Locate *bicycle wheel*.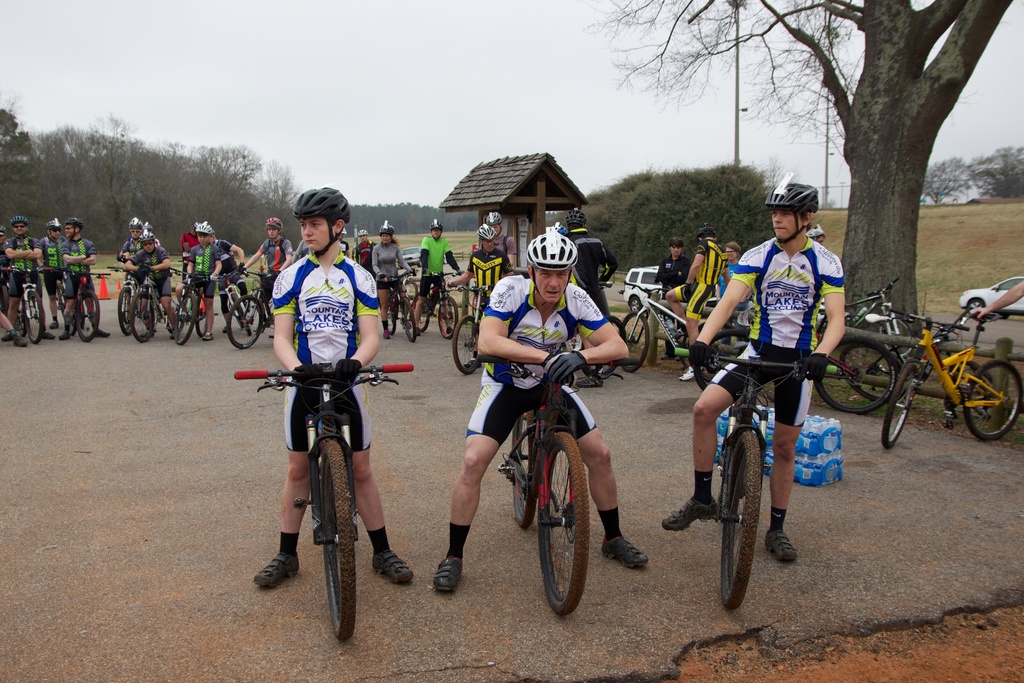
Bounding box: BBox(619, 306, 649, 378).
